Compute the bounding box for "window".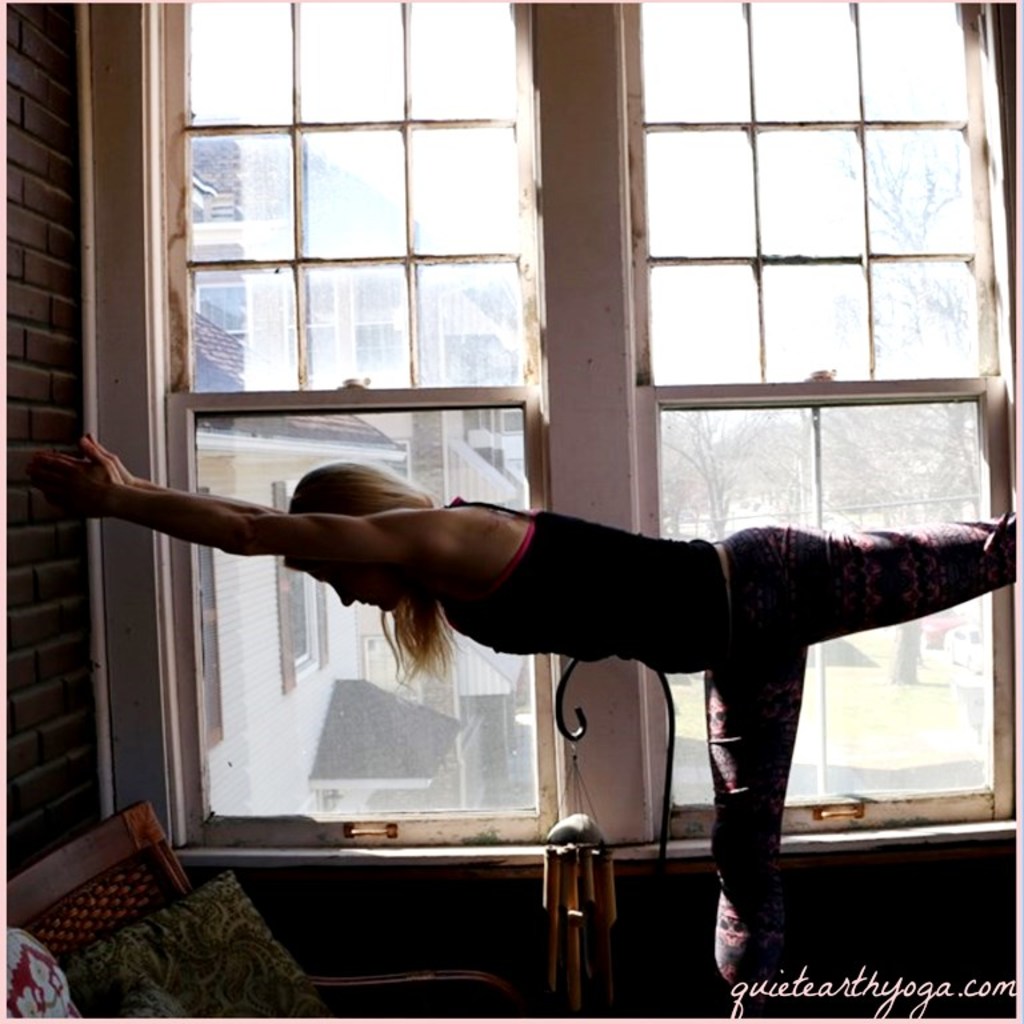
l=280, t=488, r=328, b=691.
